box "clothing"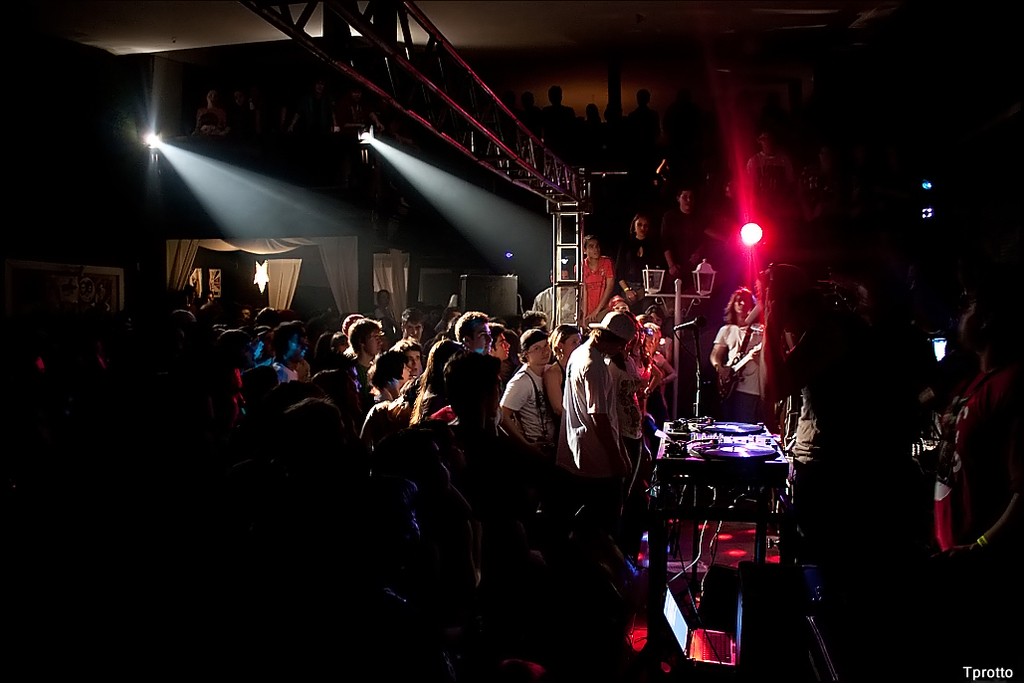
BBox(300, 357, 315, 375)
